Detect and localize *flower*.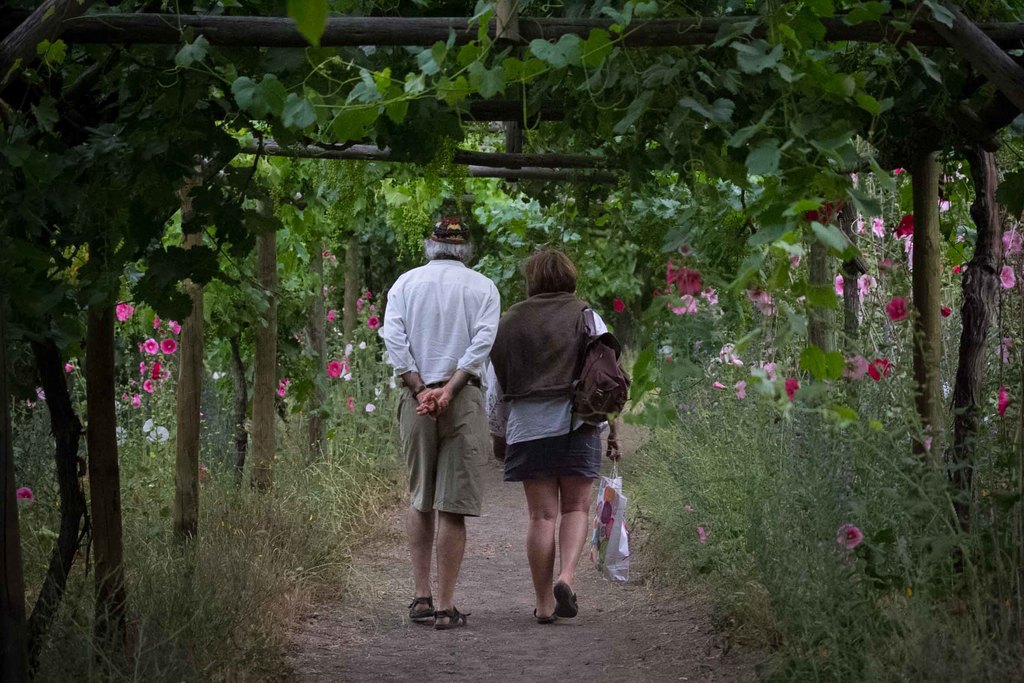
Localized at 675/267/698/293.
